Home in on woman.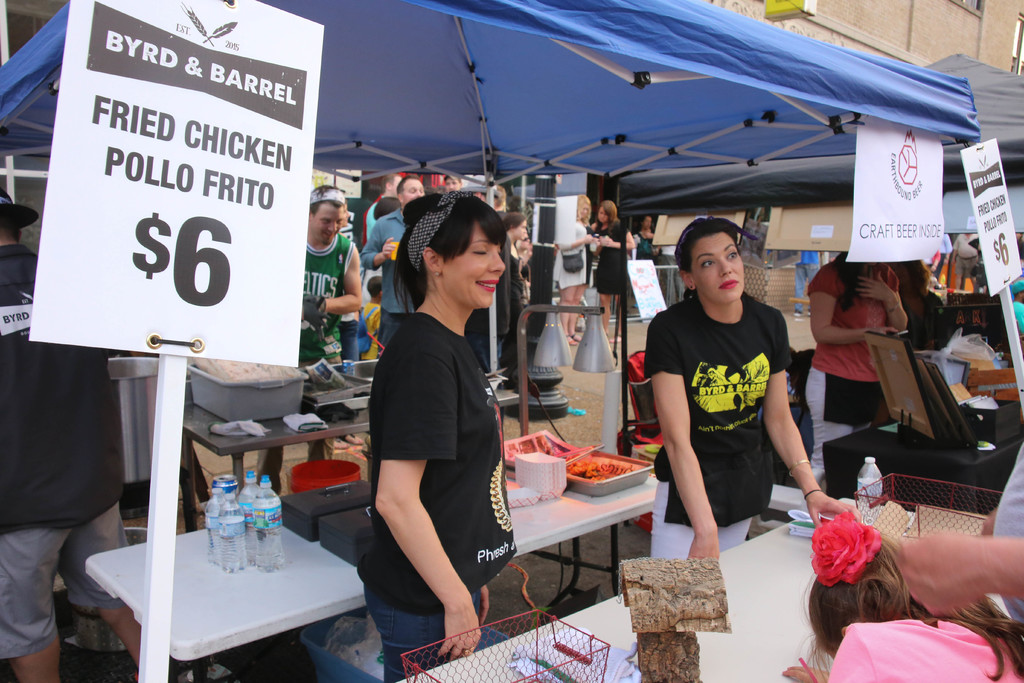
Homed in at 648,217,858,558.
